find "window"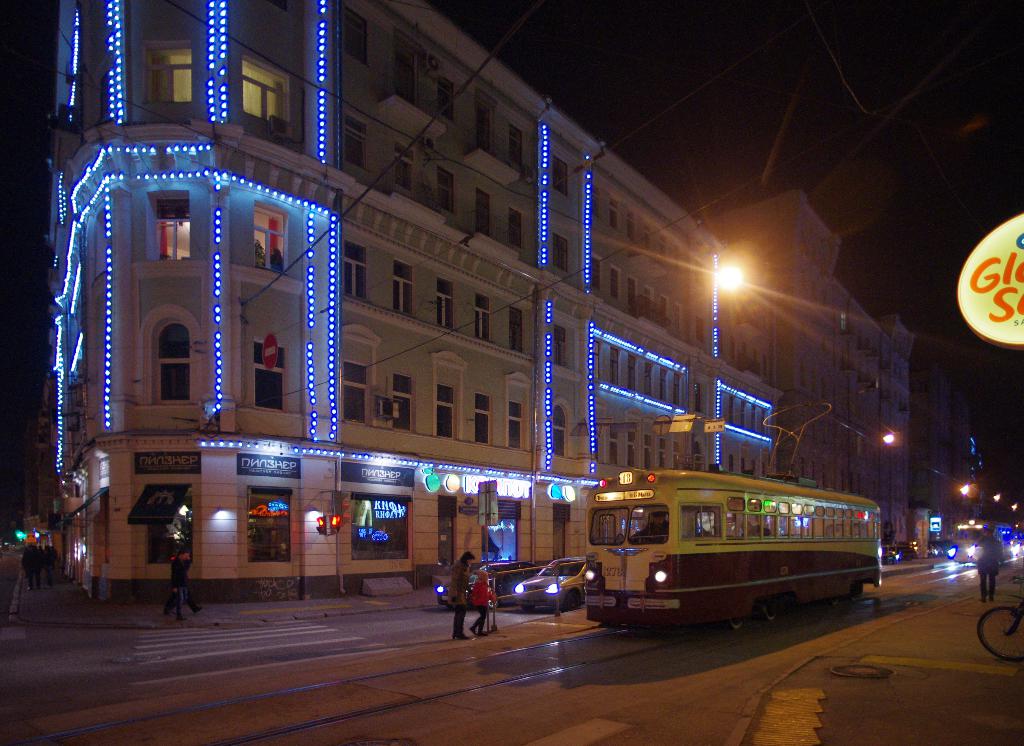
<box>475,98,492,147</box>
